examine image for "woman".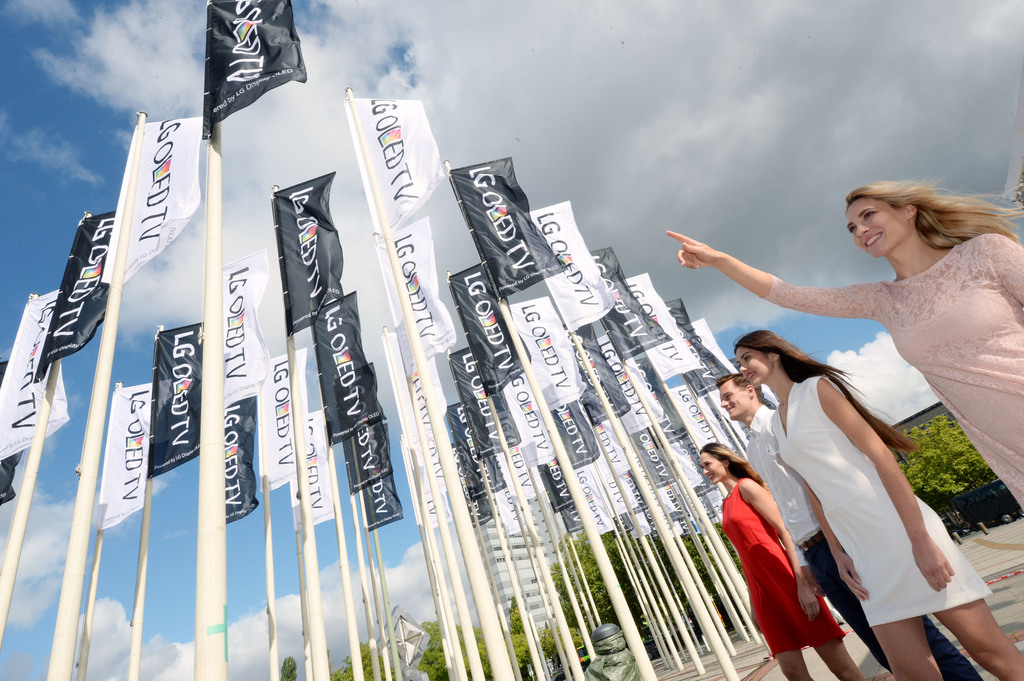
Examination result: crop(669, 180, 1023, 510).
